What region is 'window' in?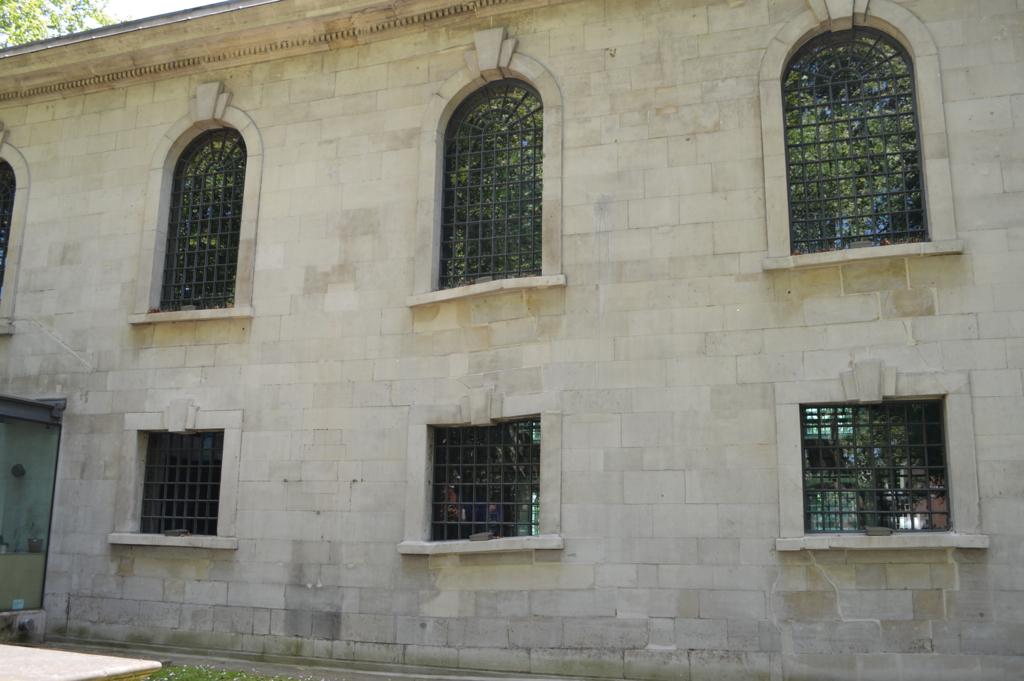
x1=0 y1=156 x2=17 y2=285.
